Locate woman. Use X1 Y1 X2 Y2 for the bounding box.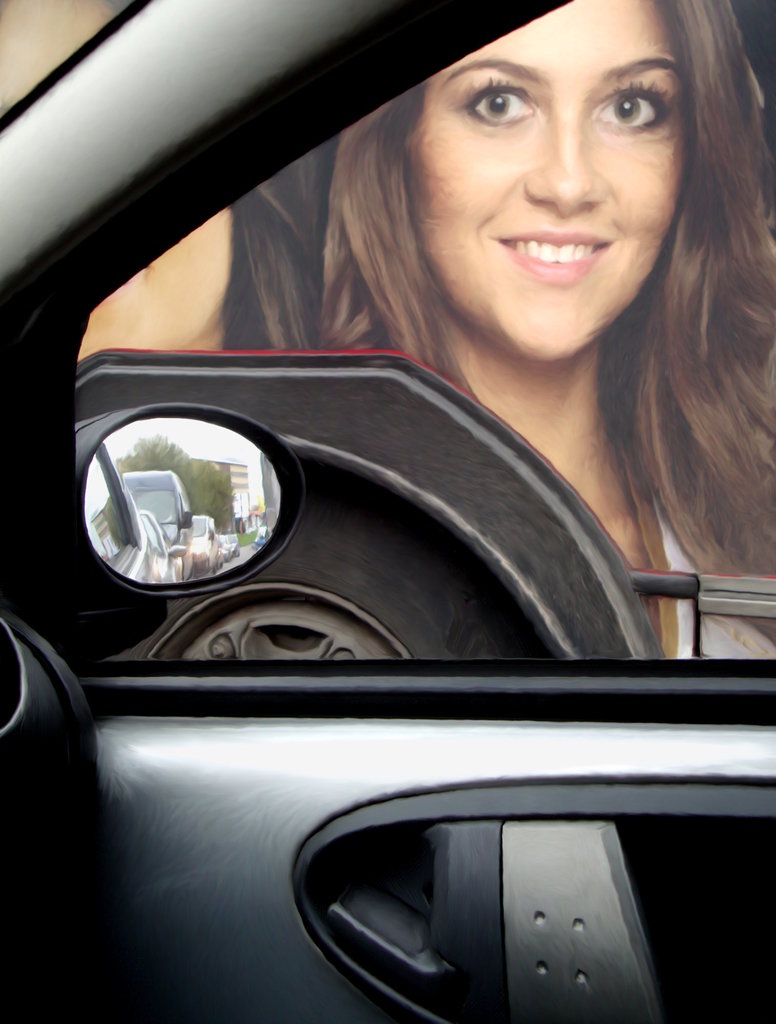
77 160 324 360.
